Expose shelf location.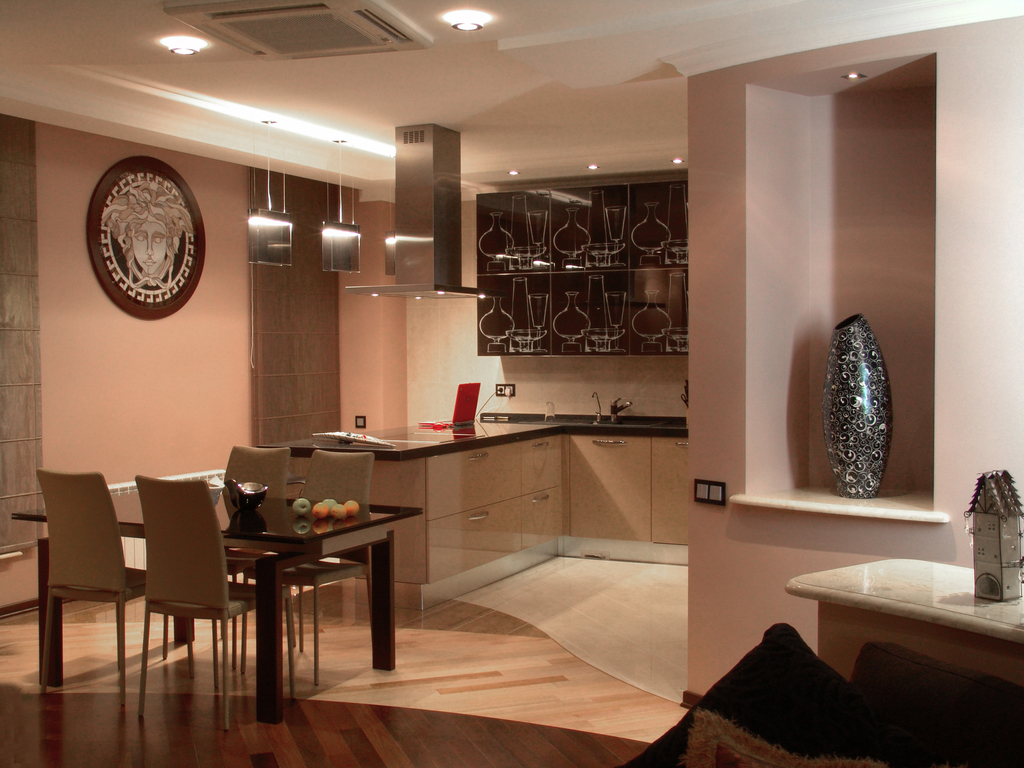
Exposed at 595:271:687:355.
